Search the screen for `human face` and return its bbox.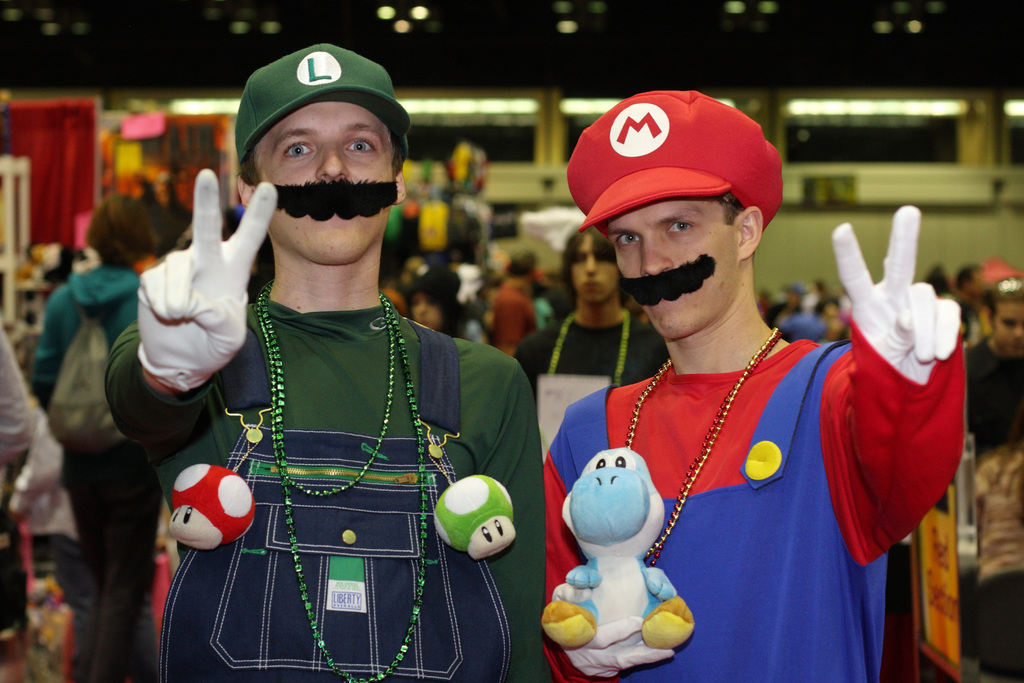
Found: 573,238,621,300.
